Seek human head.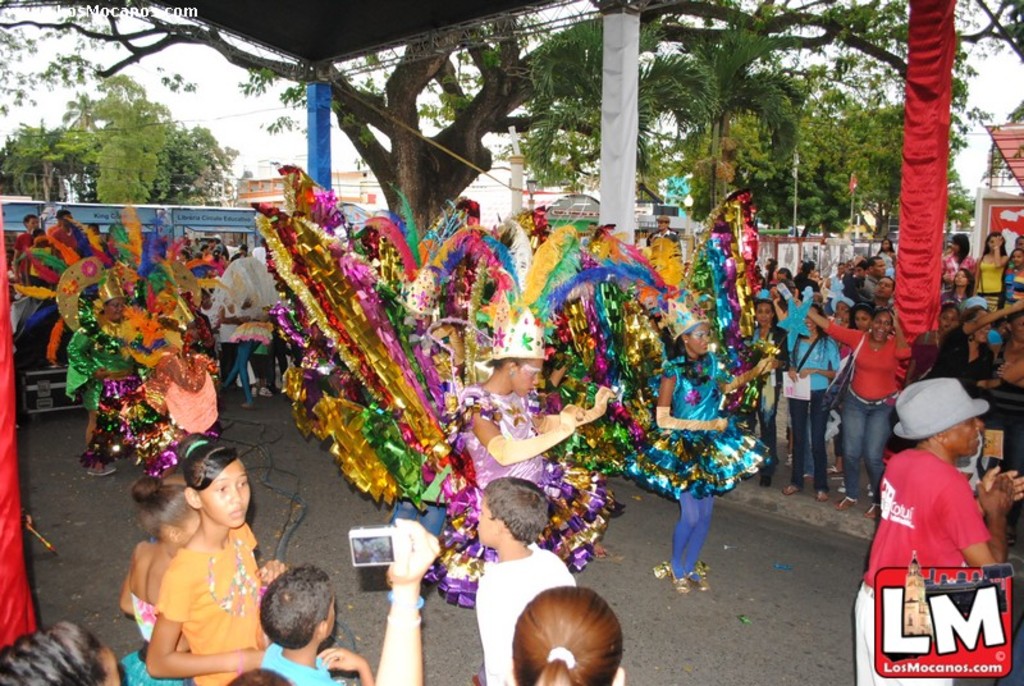
[831,298,847,321].
